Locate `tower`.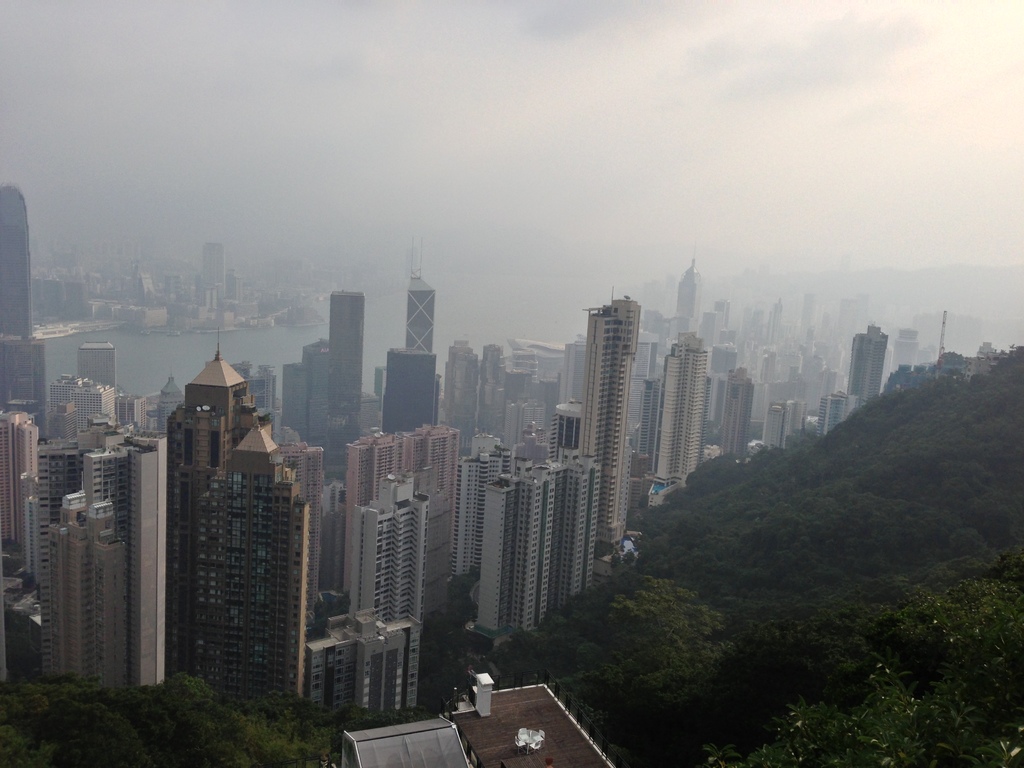
Bounding box: l=712, t=368, r=752, b=458.
